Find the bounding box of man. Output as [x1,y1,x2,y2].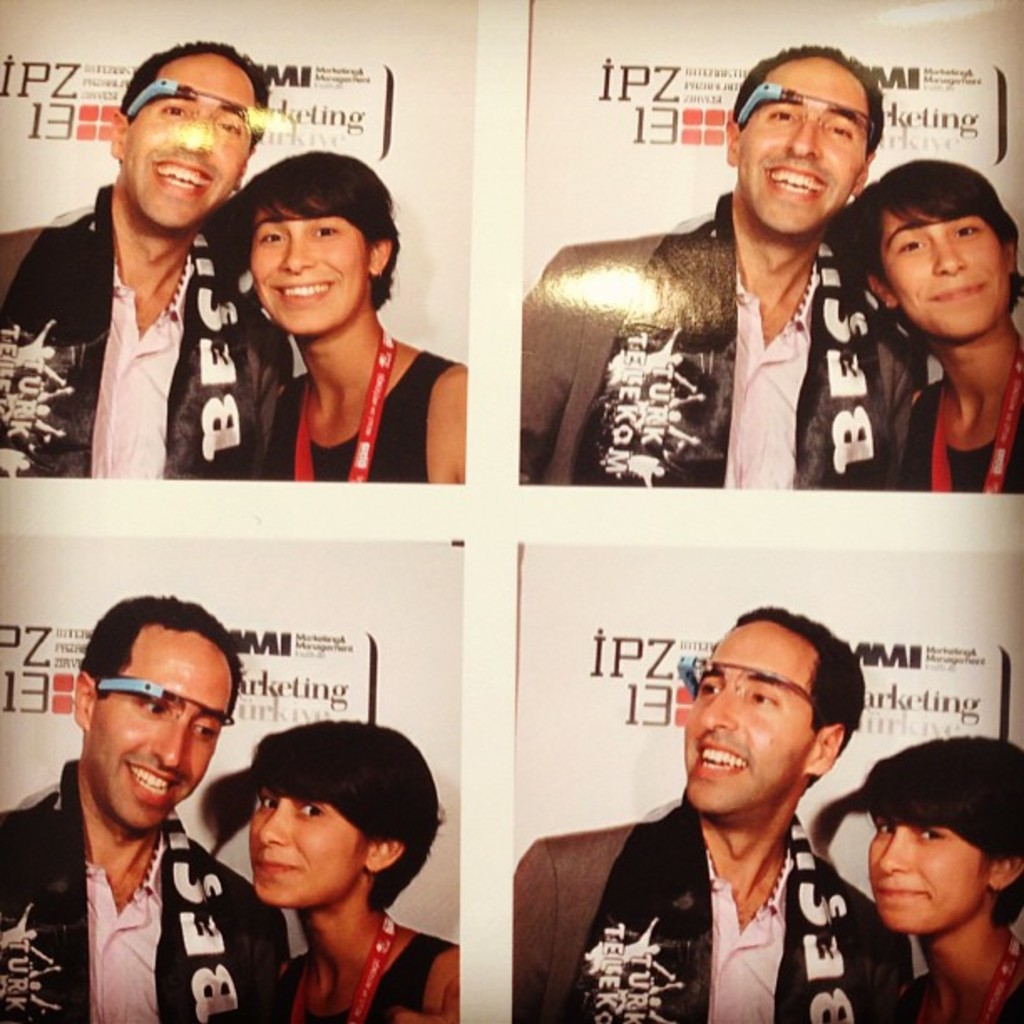
[0,37,283,479].
